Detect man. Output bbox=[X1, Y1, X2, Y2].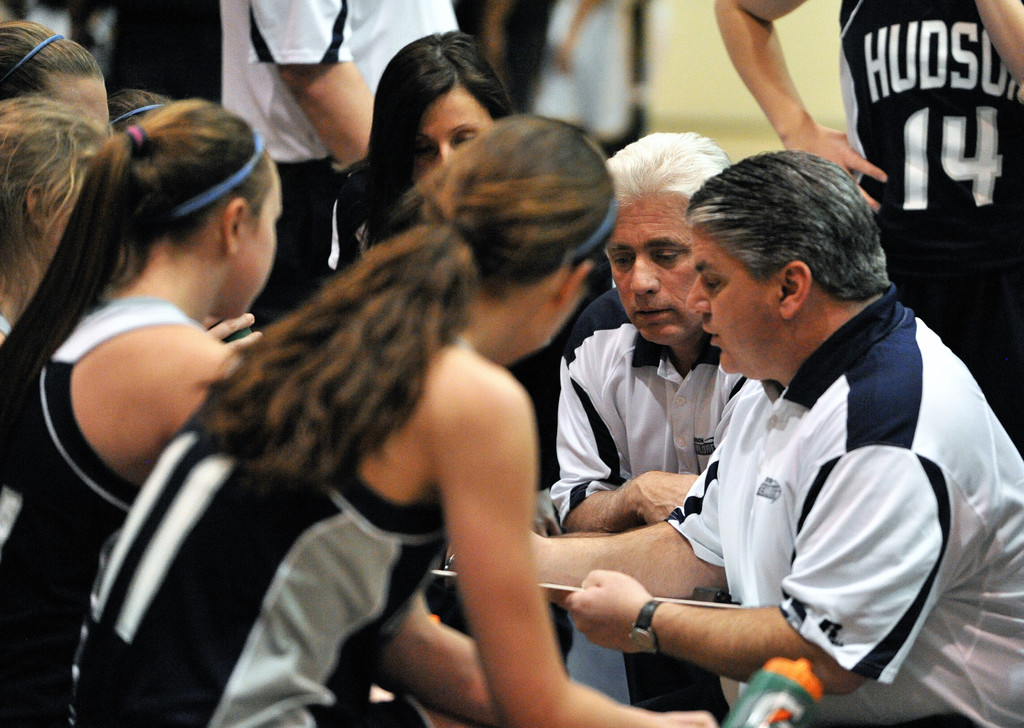
bbox=[220, 0, 456, 337].
